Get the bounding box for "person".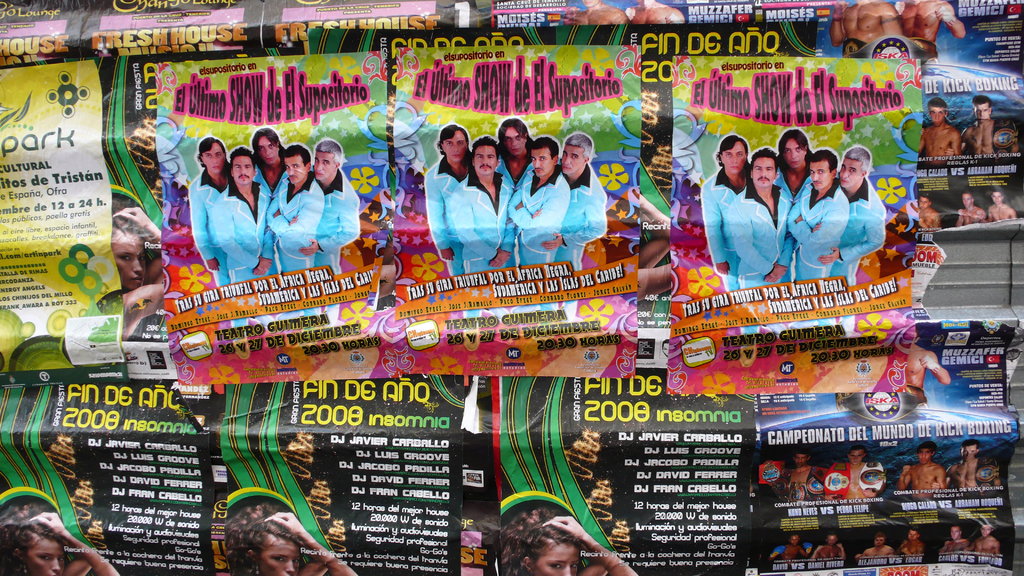
region(623, 0, 683, 26).
